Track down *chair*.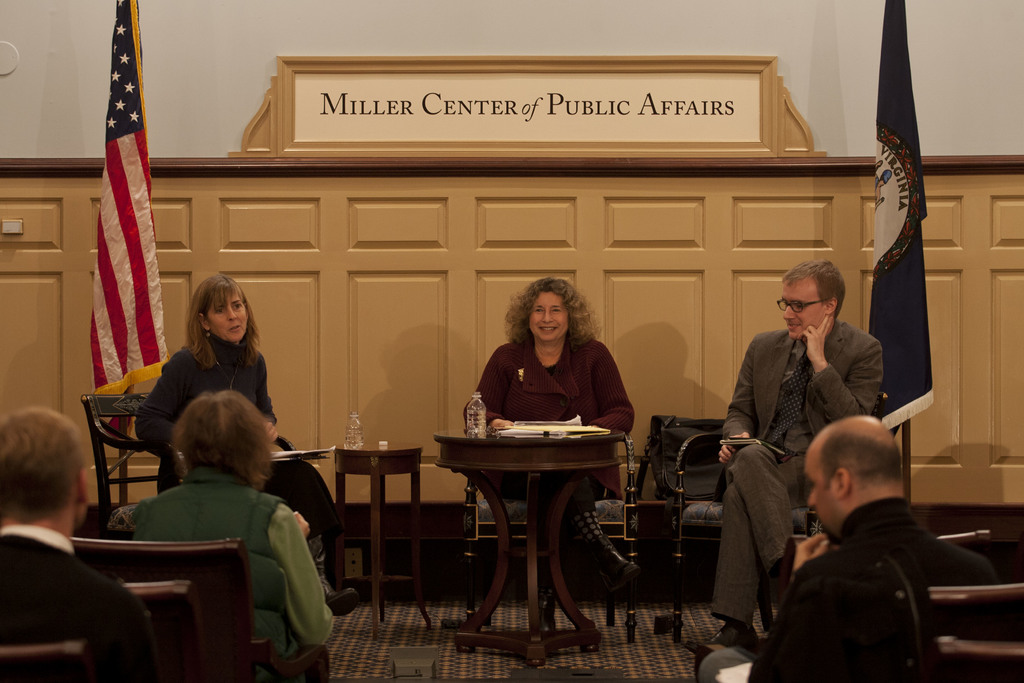
Tracked to {"x1": 675, "y1": 400, "x2": 894, "y2": 637}.
